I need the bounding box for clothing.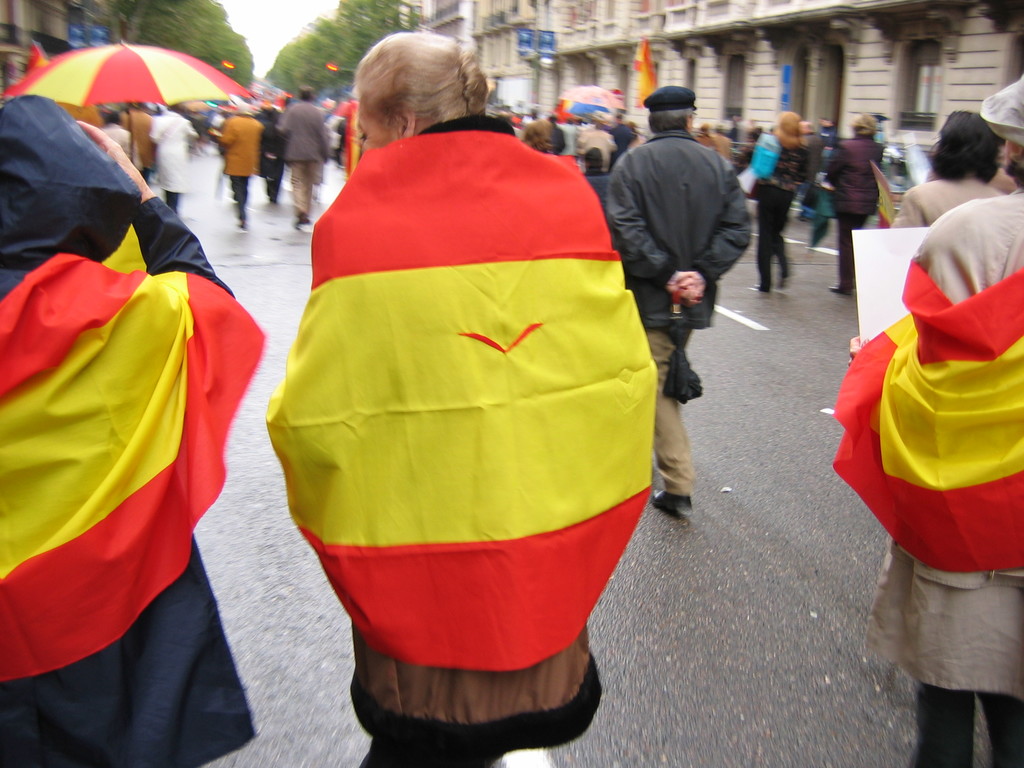
Here it is: {"left": 150, "top": 118, "right": 195, "bottom": 213}.
